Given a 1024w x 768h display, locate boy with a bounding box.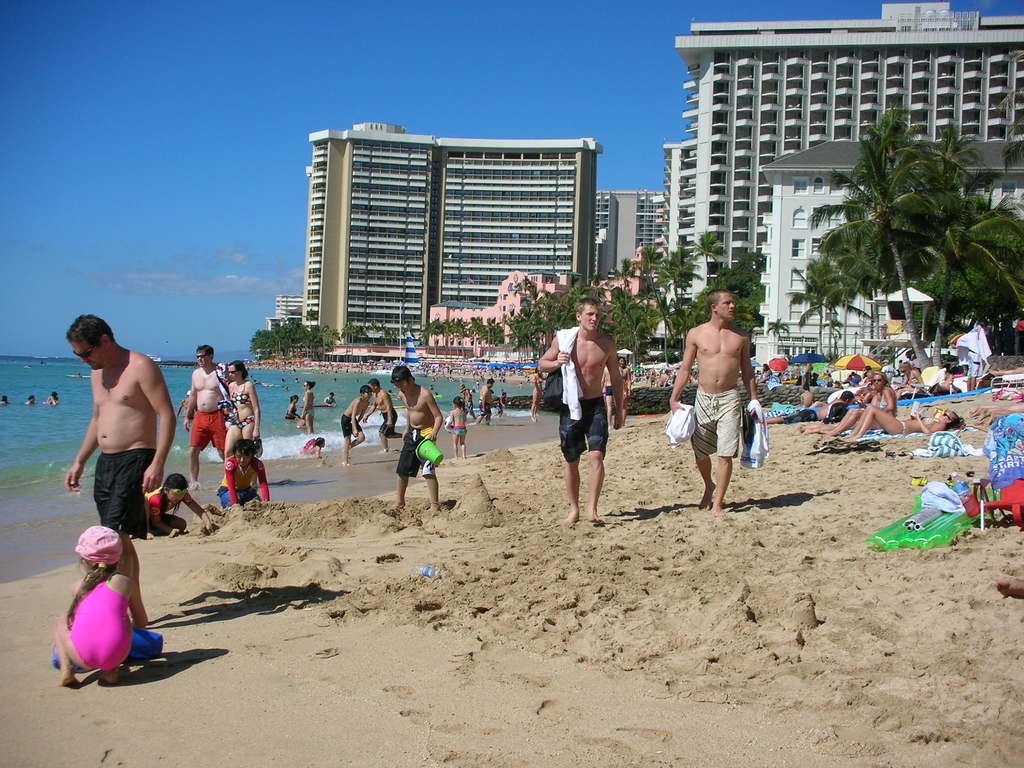
Located: [left=338, top=385, right=369, bottom=467].
